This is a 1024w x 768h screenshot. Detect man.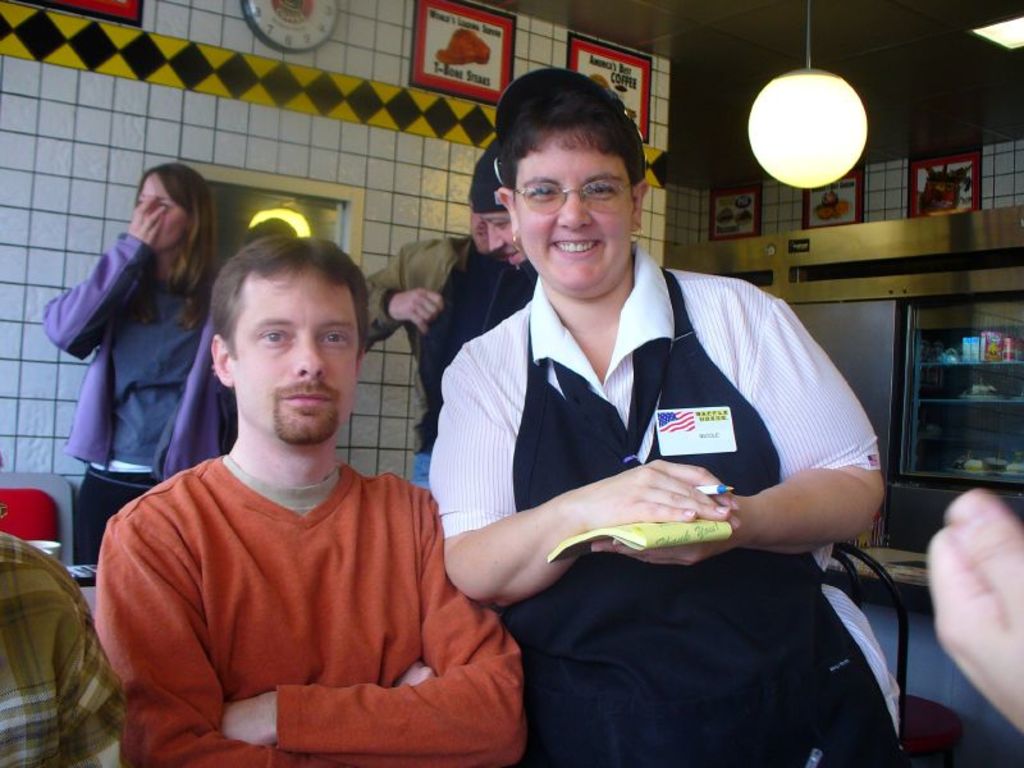
detection(353, 157, 502, 488).
